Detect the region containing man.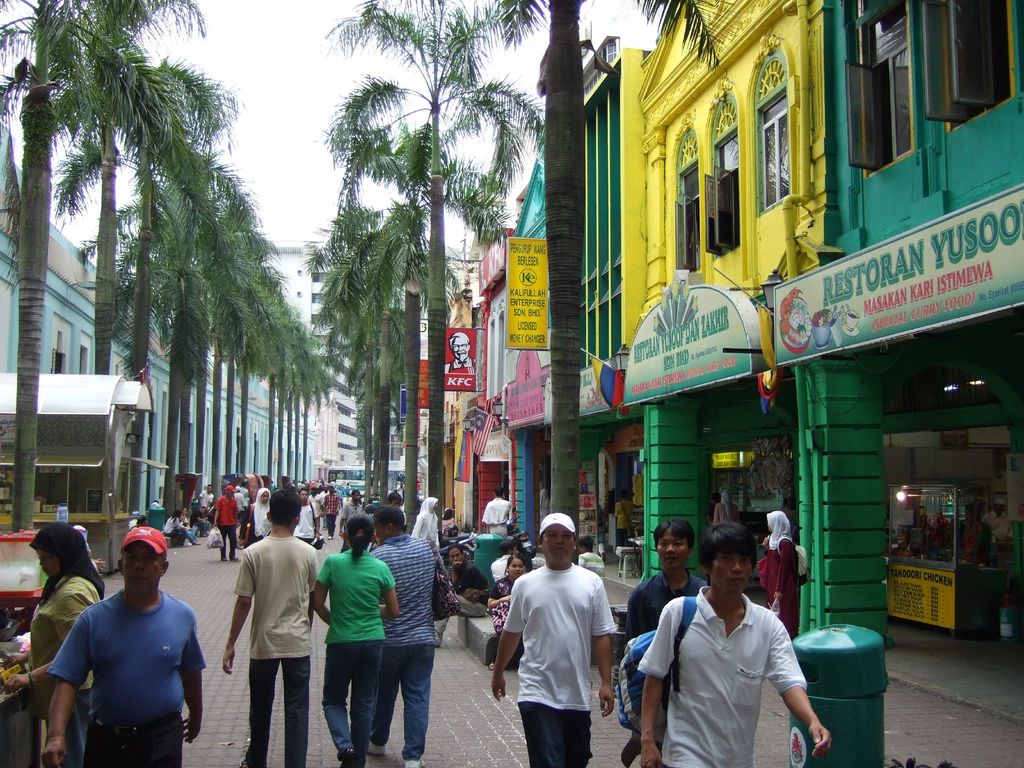
(484, 488, 511, 531).
